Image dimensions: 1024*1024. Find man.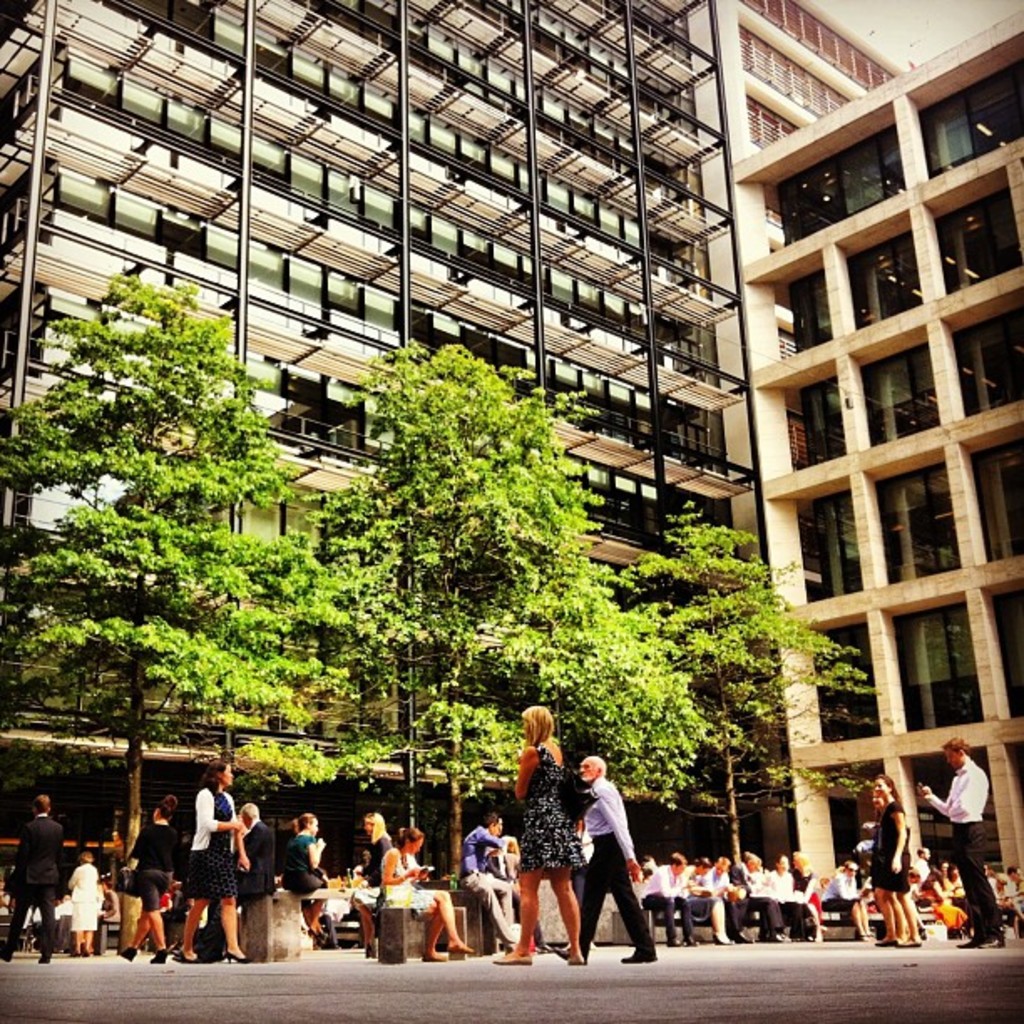
[920, 735, 1007, 945].
